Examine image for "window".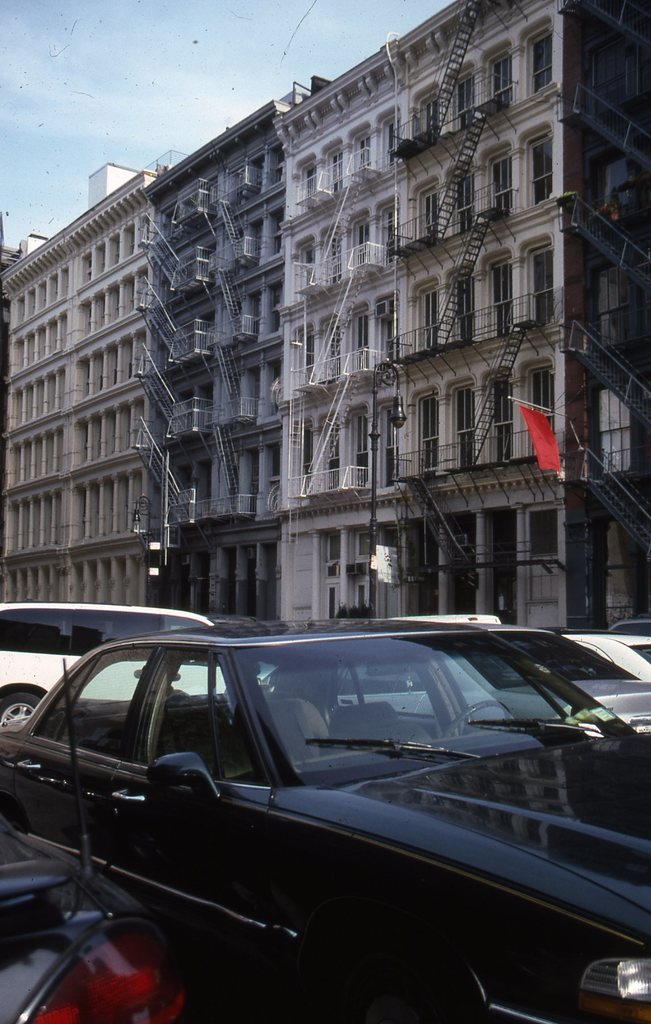
Examination result: box=[385, 410, 399, 491].
